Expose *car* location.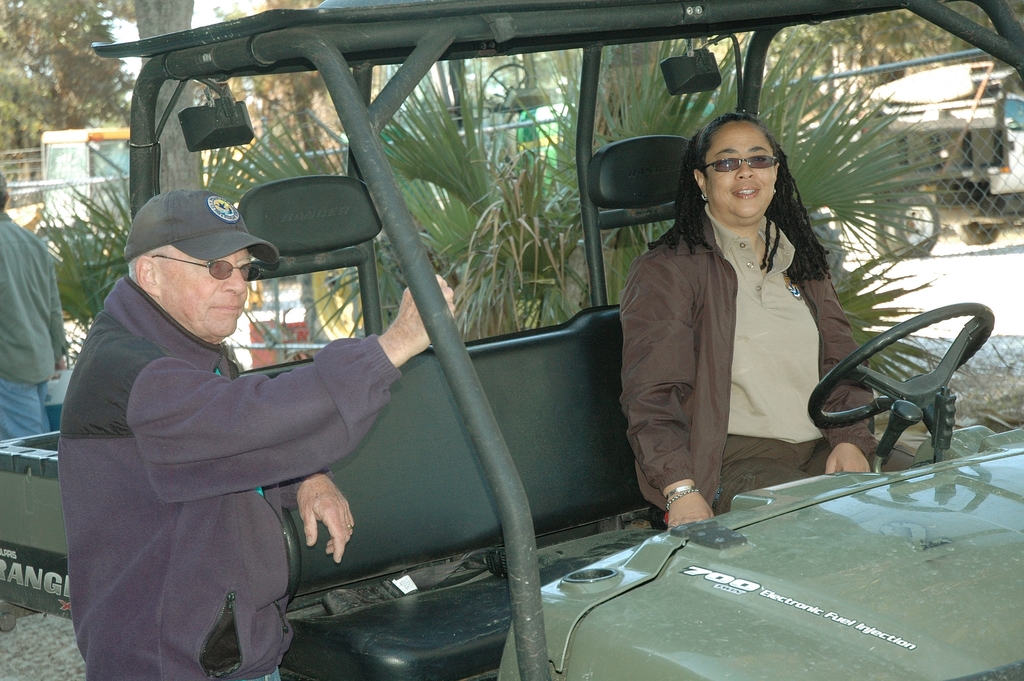
Exposed at rect(0, 0, 1023, 680).
